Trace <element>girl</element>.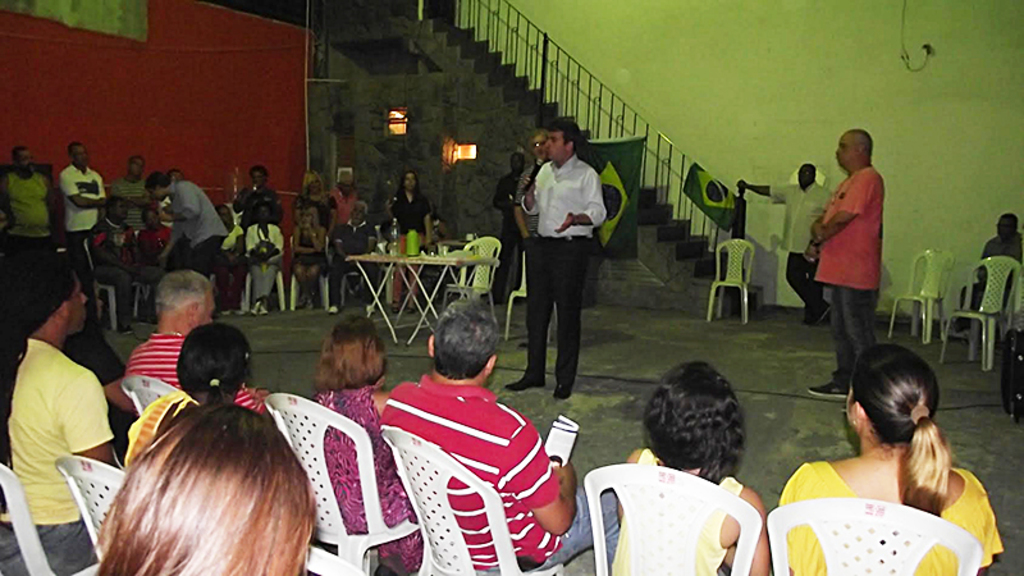
Traced to box(388, 166, 436, 308).
